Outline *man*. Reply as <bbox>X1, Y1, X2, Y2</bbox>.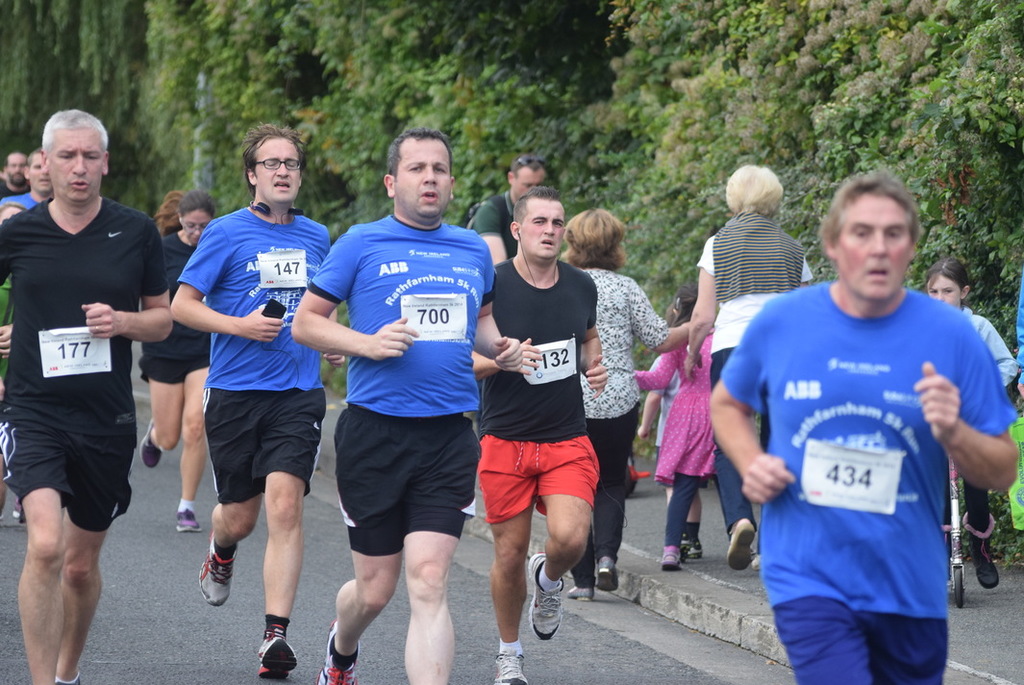
<bbox>0, 112, 183, 684</bbox>.
